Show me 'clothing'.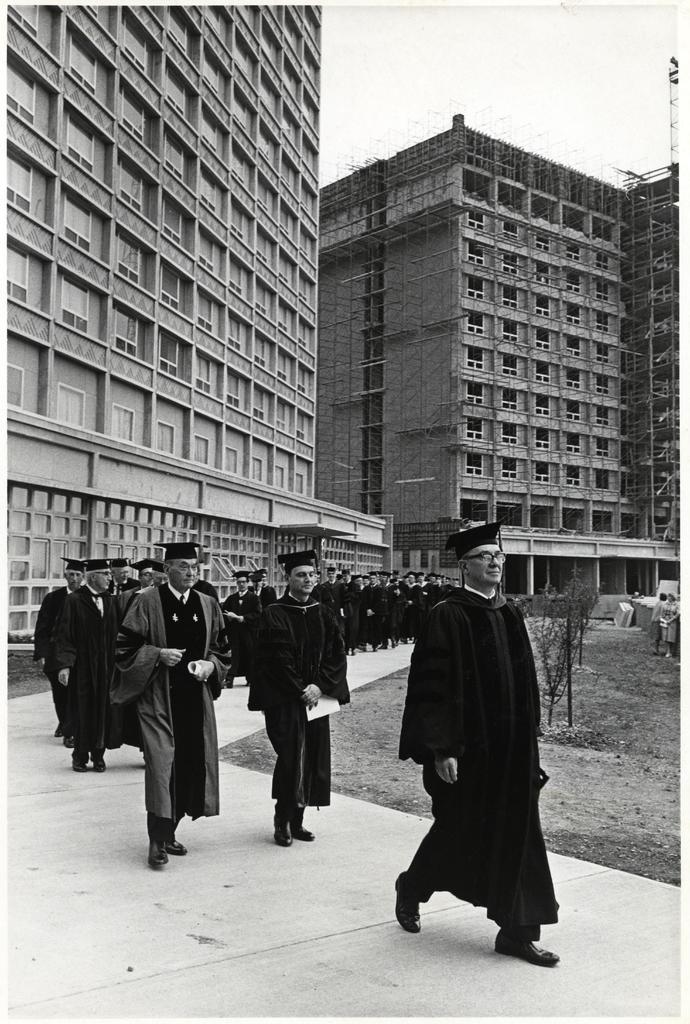
'clothing' is here: region(251, 593, 350, 820).
